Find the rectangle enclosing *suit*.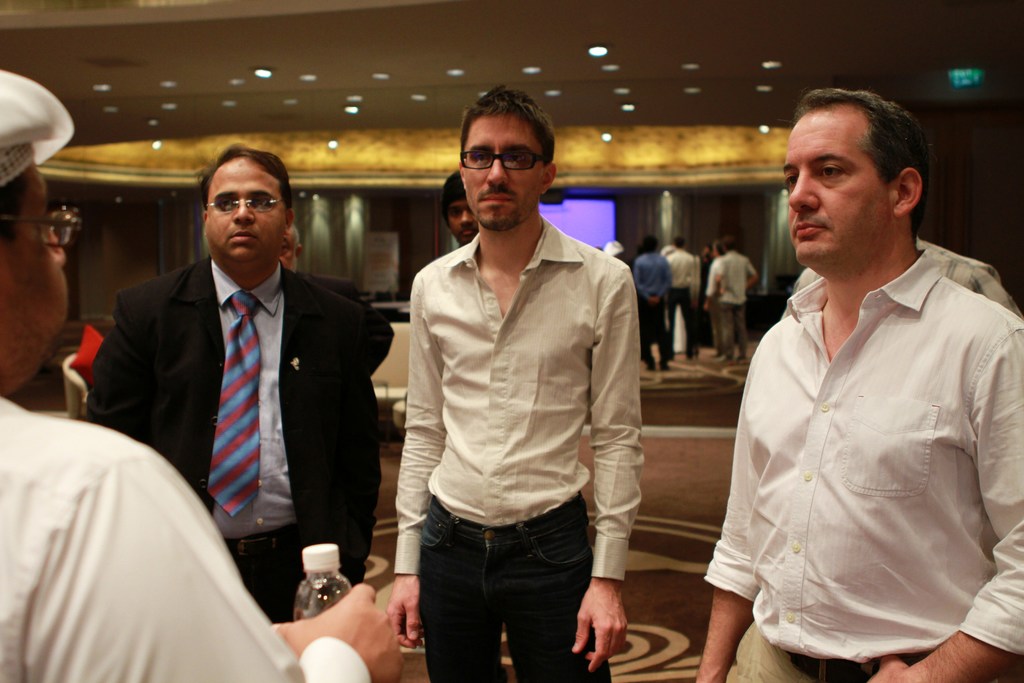
(left=77, top=252, right=388, bottom=623).
